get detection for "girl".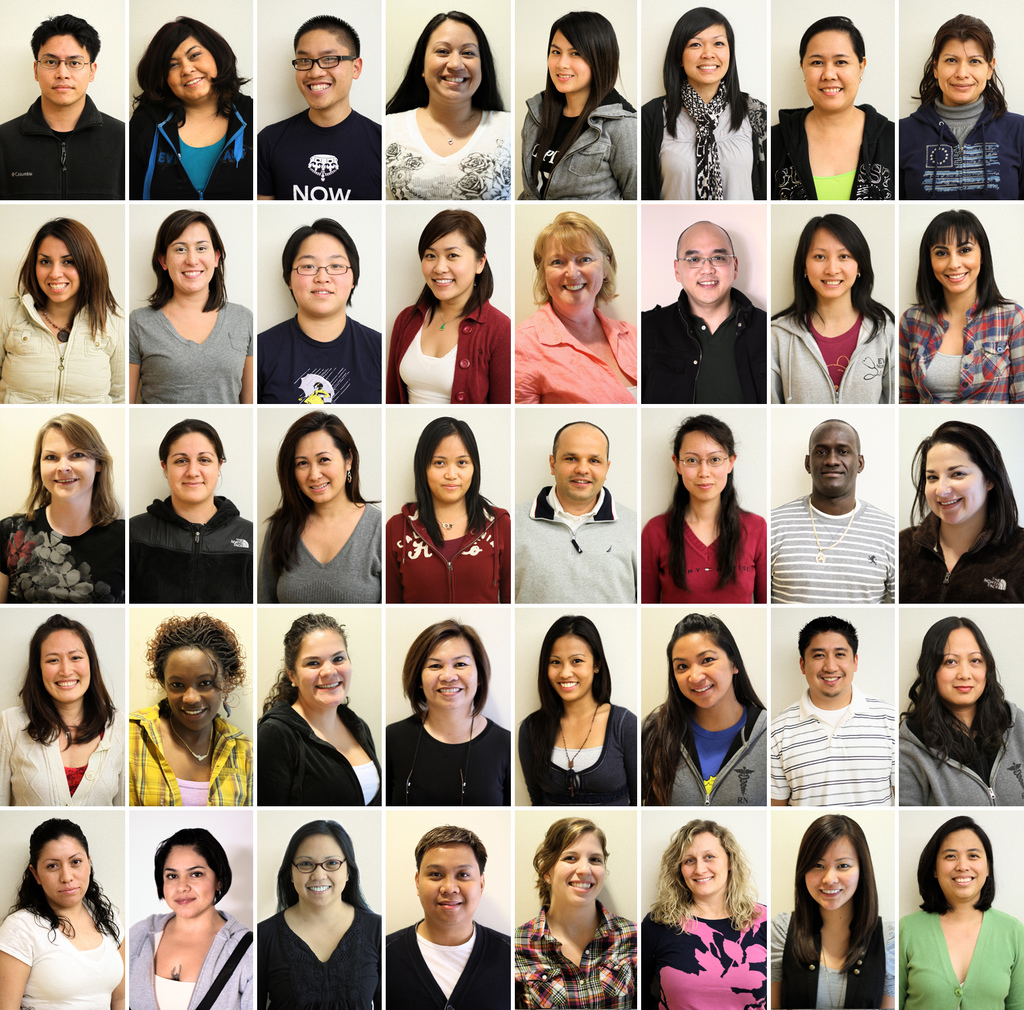
Detection: Rect(639, 615, 770, 816).
